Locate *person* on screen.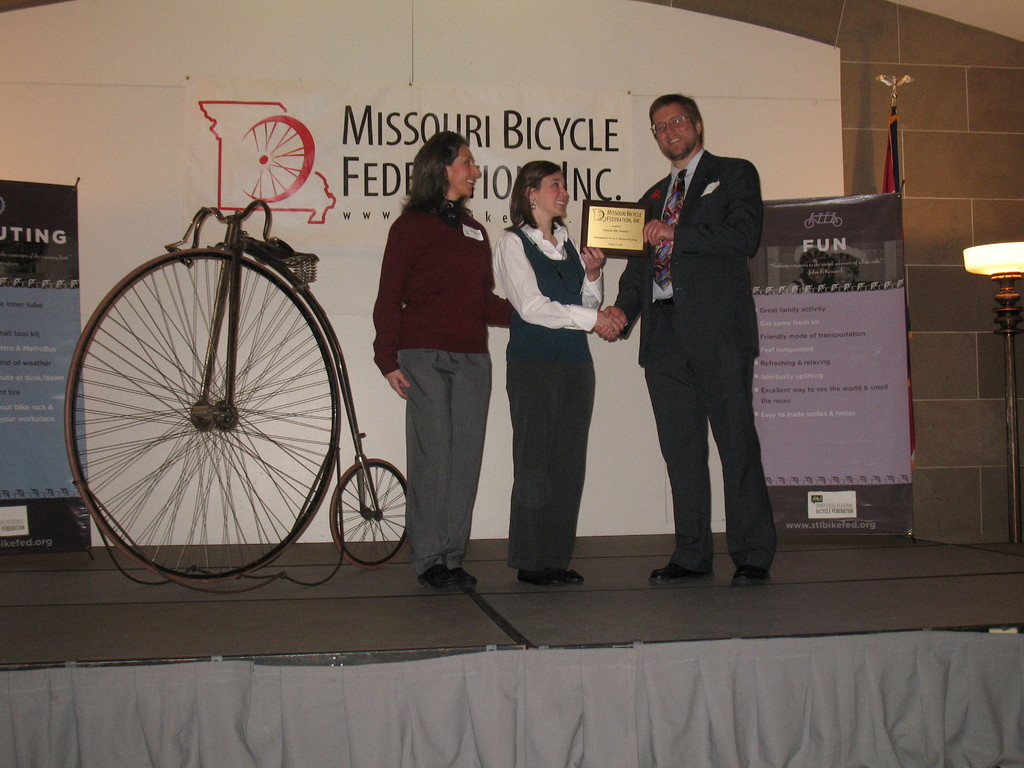
On screen at locate(596, 97, 780, 581).
